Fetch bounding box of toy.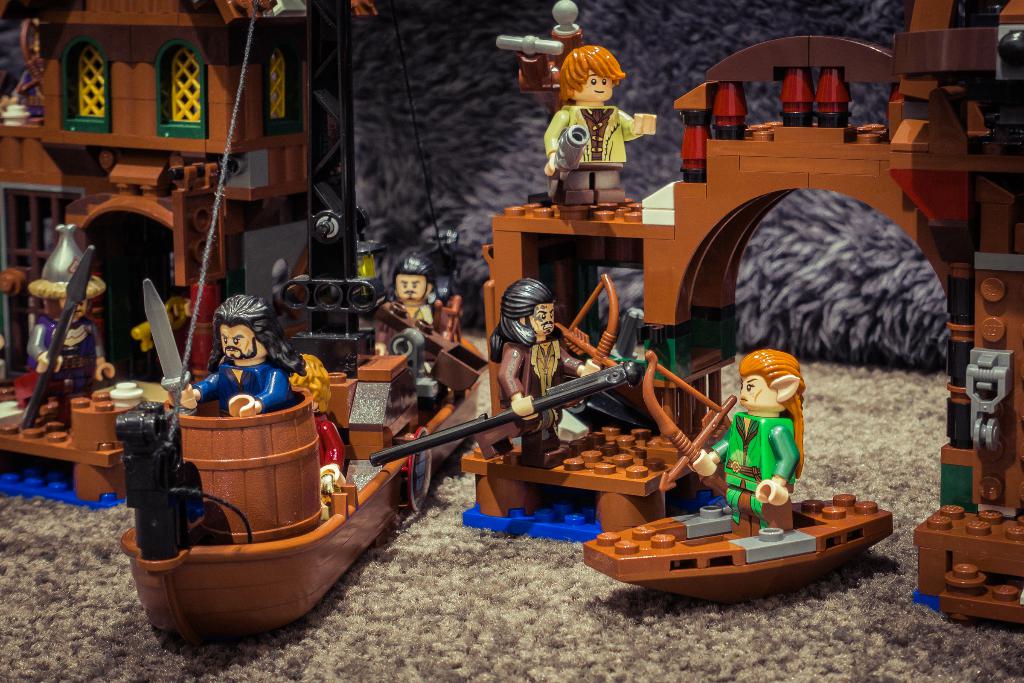
Bbox: 0/0/378/516.
